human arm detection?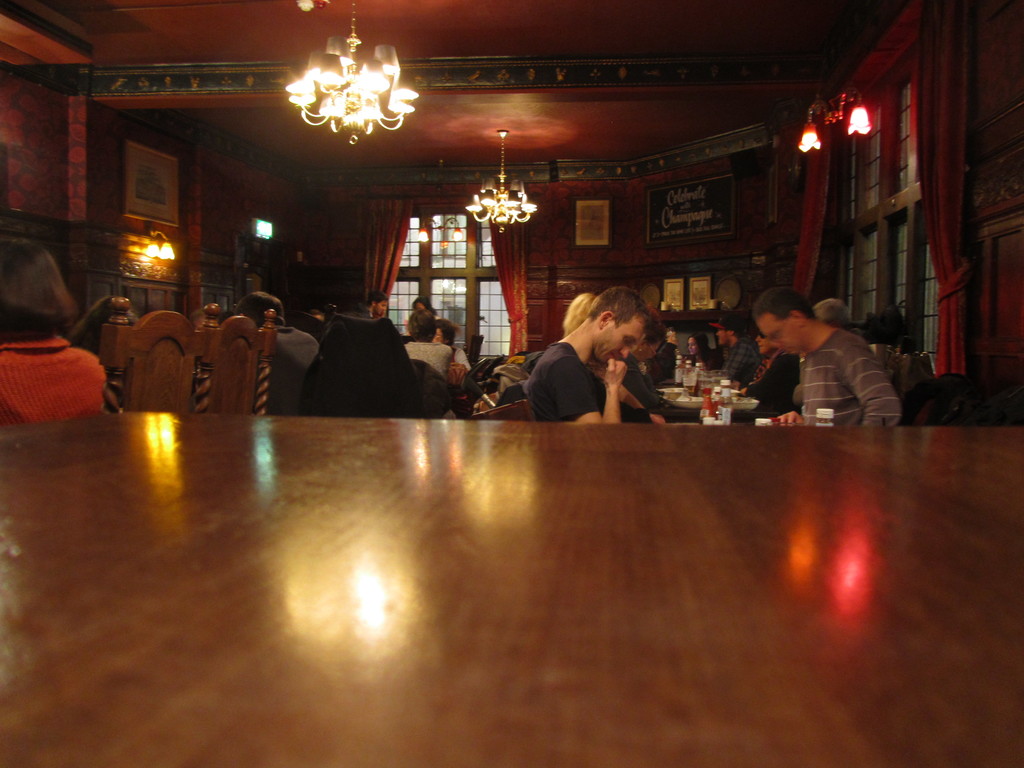
x1=701, y1=355, x2=726, y2=371
